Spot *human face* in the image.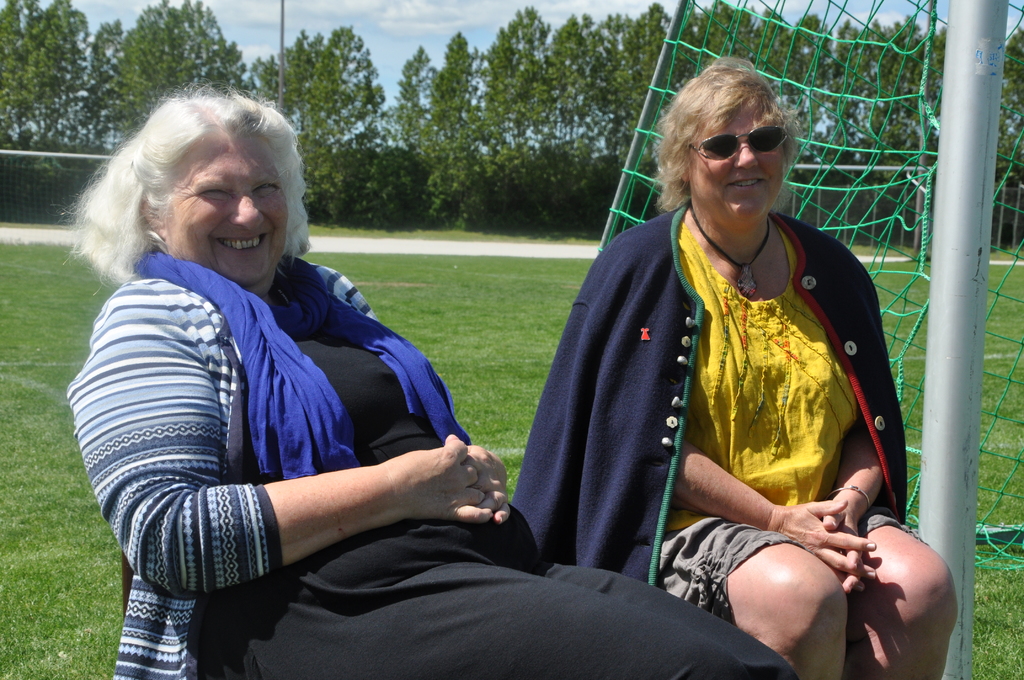
*human face* found at [left=158, top=130, right=291, bottom=280].
